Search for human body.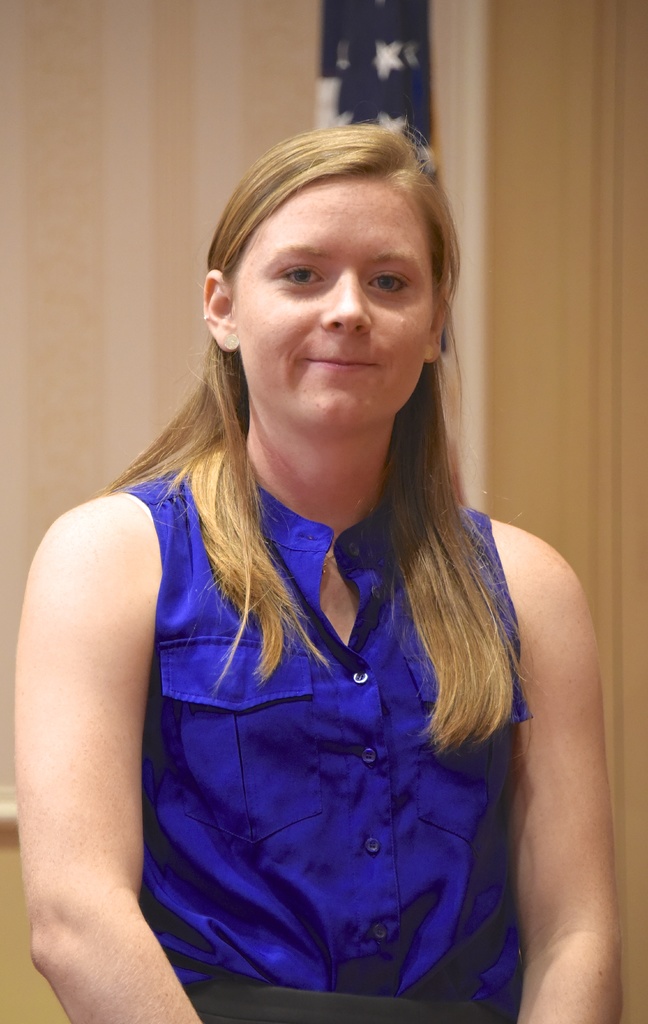
Found at x1=43 y1=169 x2=593 y2=1023.
